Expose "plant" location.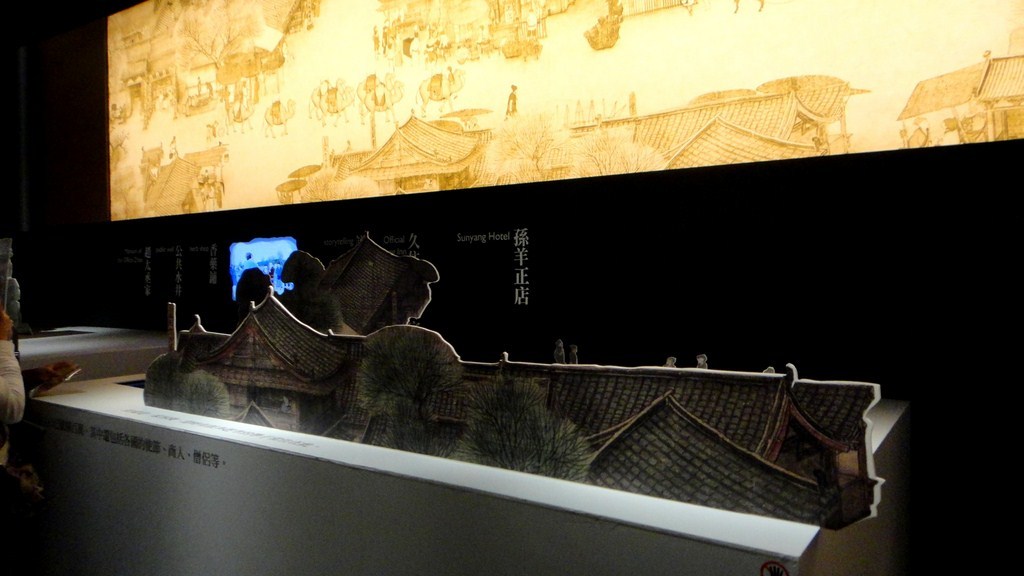
Exposed at (335, 322, 461, 442).
